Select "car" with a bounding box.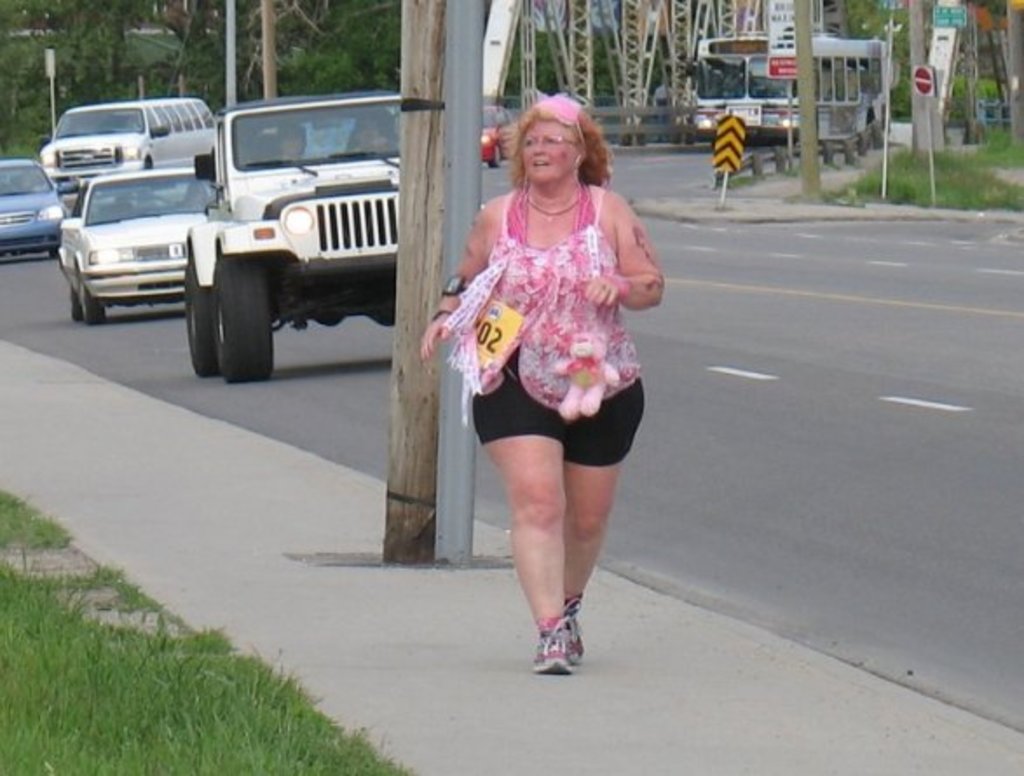
region(52, 164, 225, 326).
